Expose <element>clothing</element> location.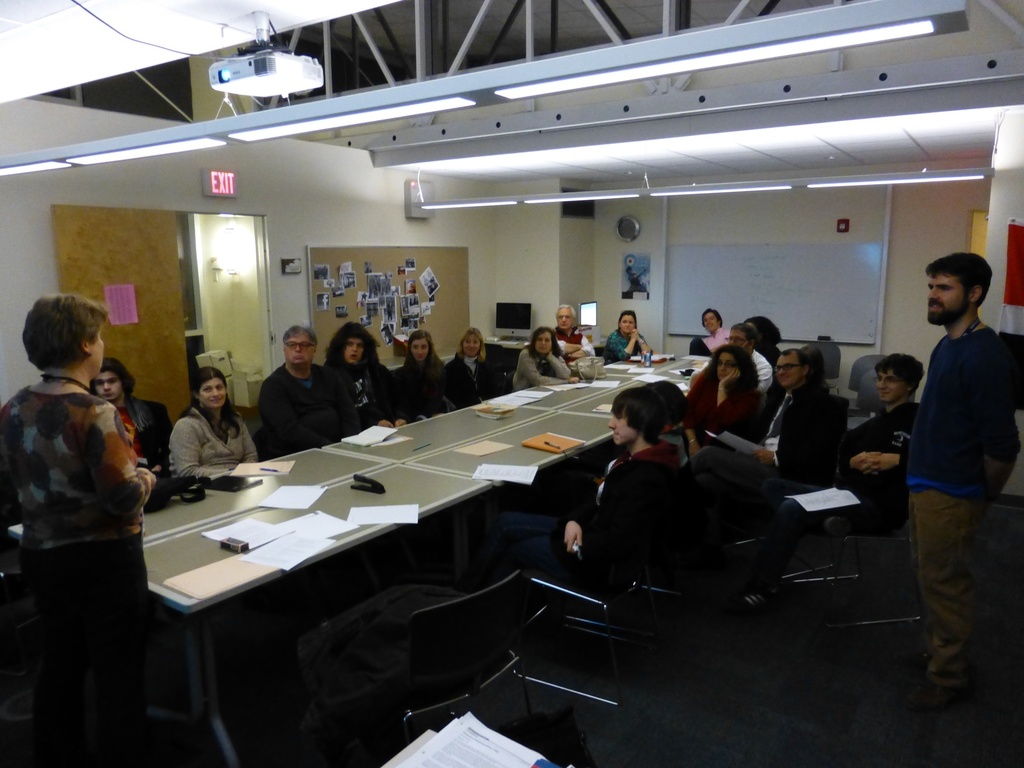
Exposed at box=[687, 328, 737, 351].
